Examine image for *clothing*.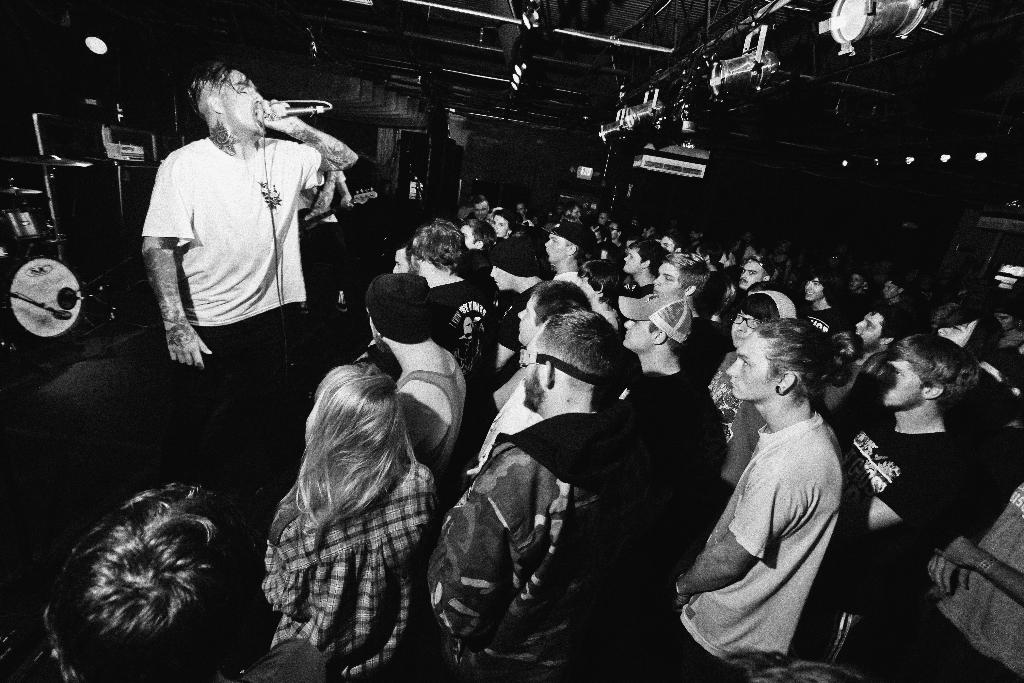
Examination result: bbox=[621, 362, 735, 570].
